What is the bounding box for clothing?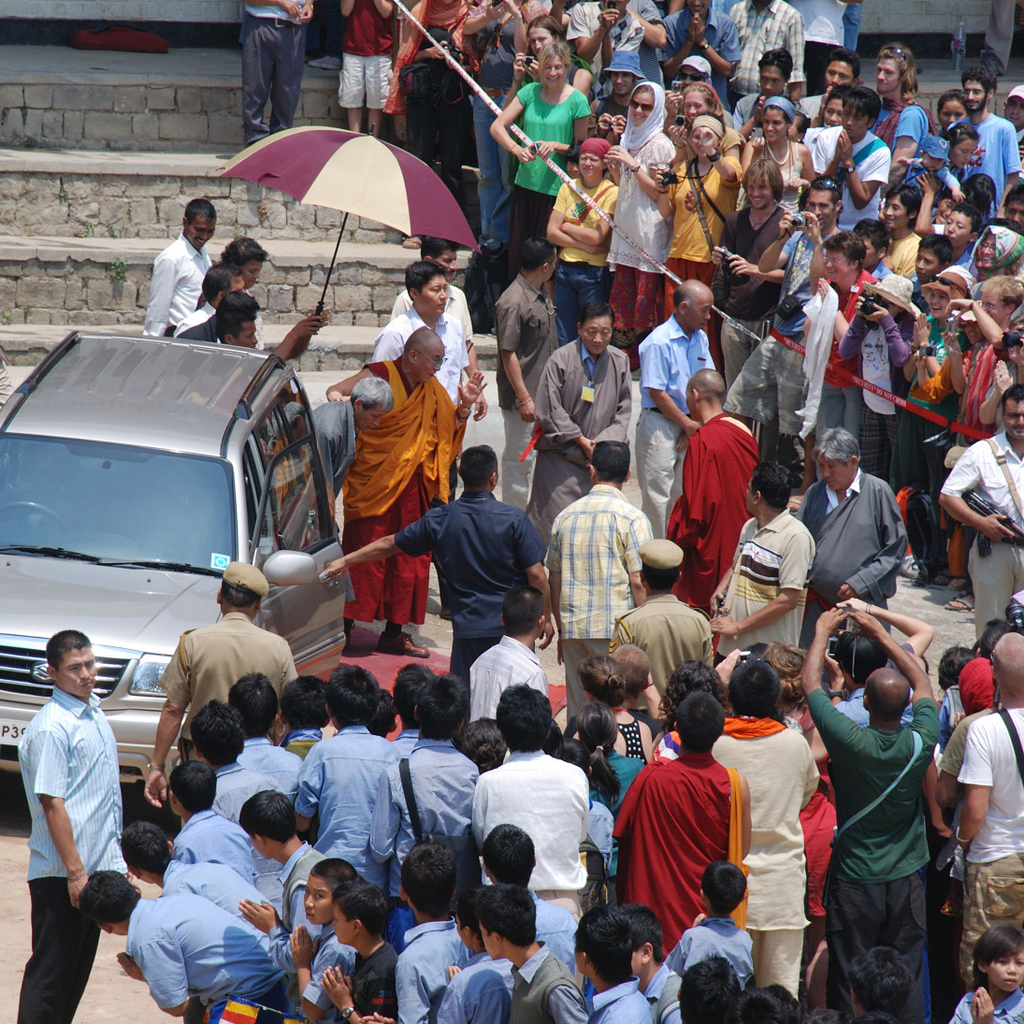
[789,460,915,658].
